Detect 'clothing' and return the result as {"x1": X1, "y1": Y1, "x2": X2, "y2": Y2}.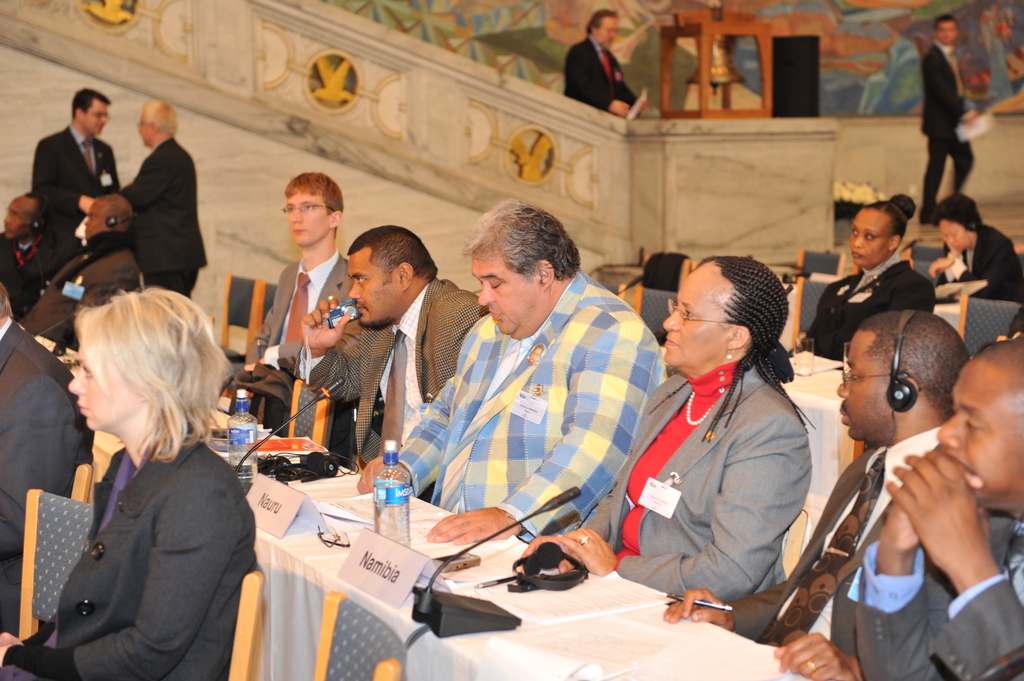
{"x1": 717, "y1": 417, "x2": 957, "y2": 652}.
